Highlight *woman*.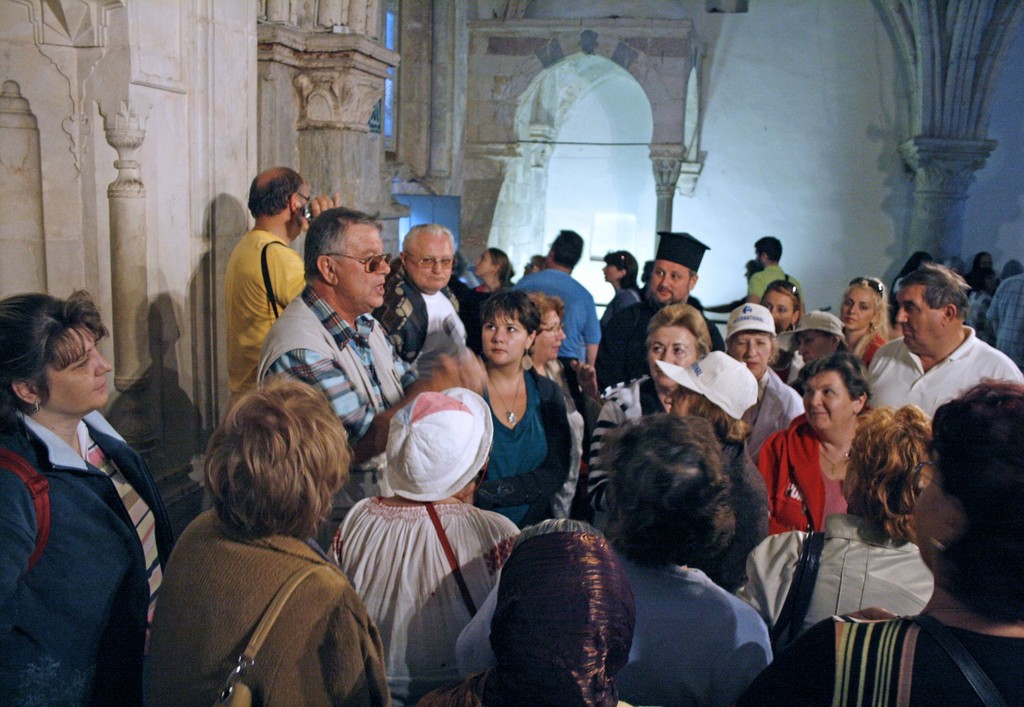
Highlighted region: box(722, 302, 806, 455).
